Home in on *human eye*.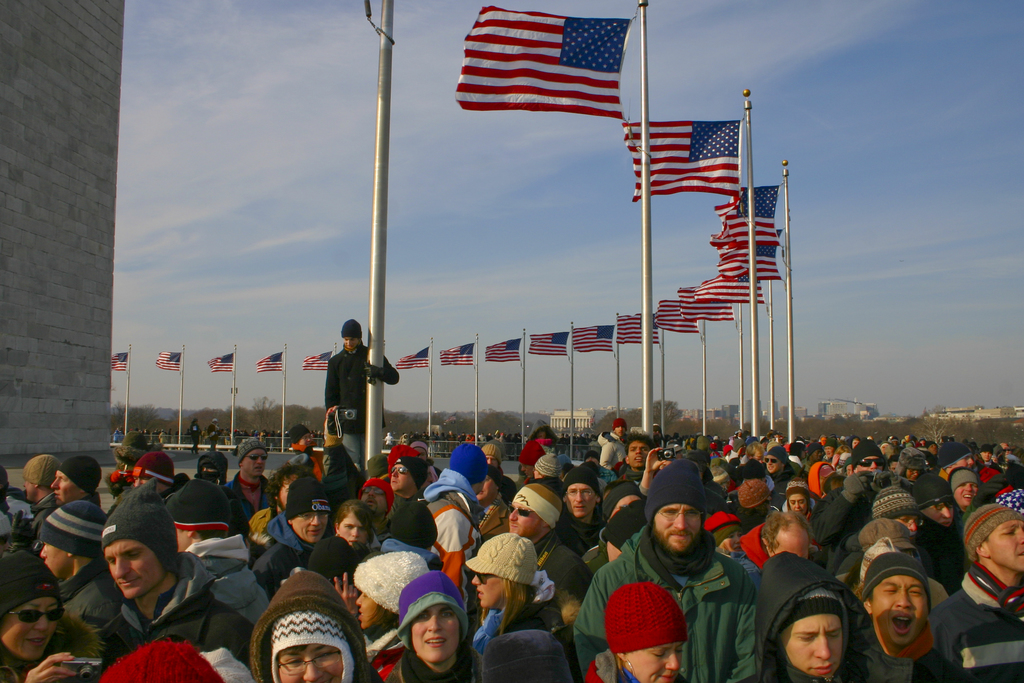
Homed in at l=651, t=648, r=669, b=661.
